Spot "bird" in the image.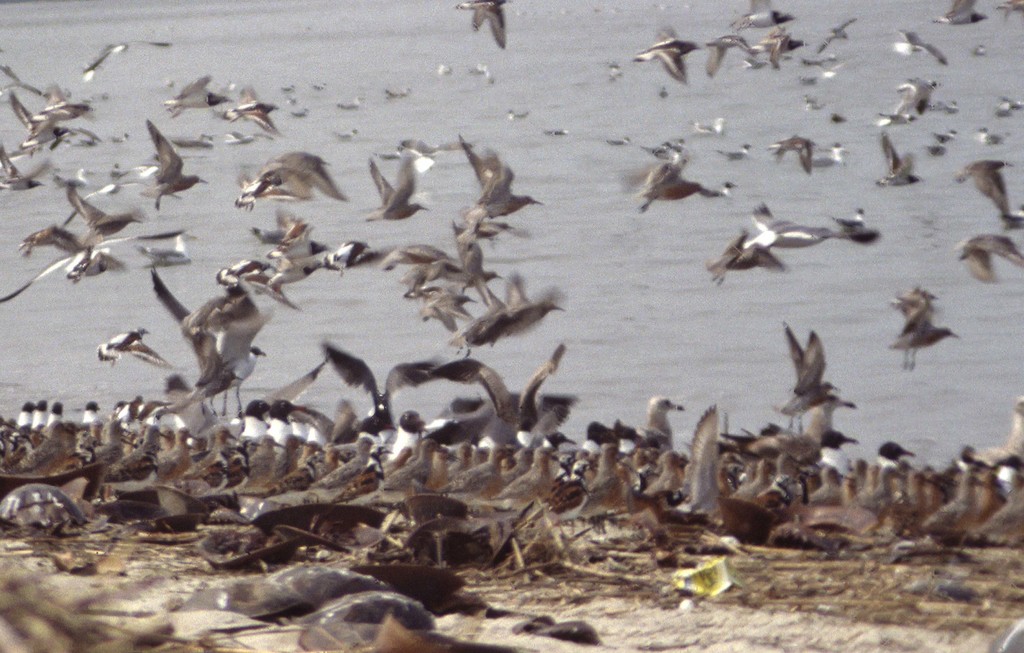
"bird" found at bbox=[772, 134, 820, 174].
